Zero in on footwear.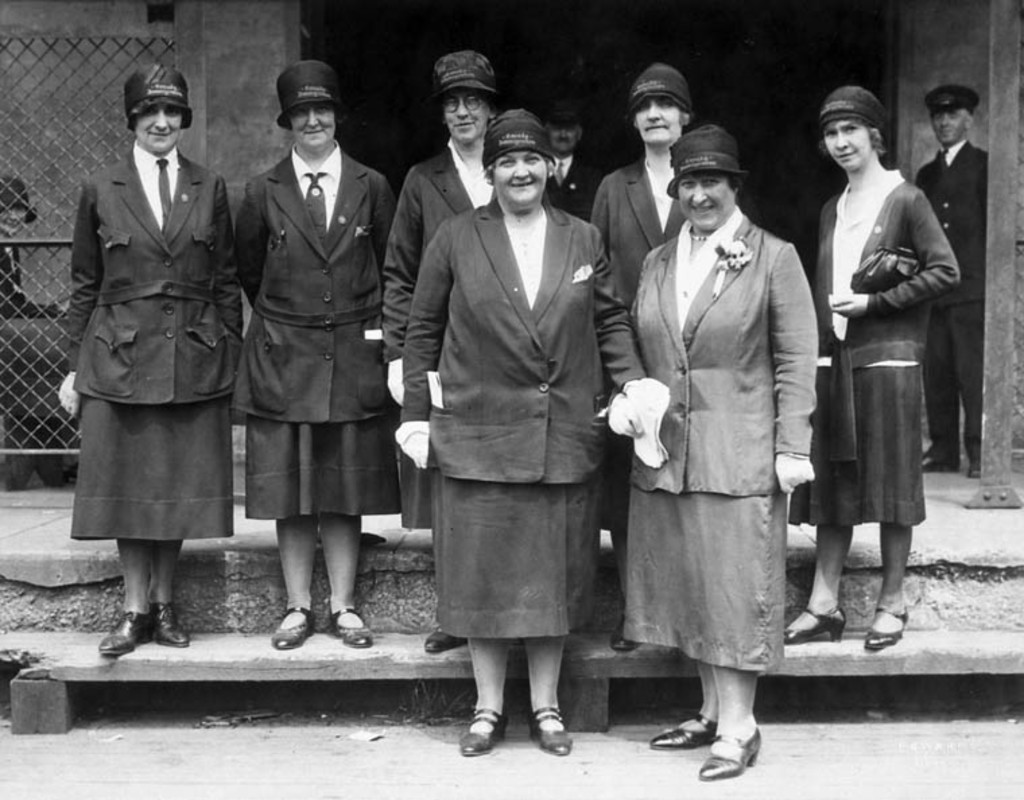
Zeroed in: [left=645, top=708, right=722, bottom=752].
